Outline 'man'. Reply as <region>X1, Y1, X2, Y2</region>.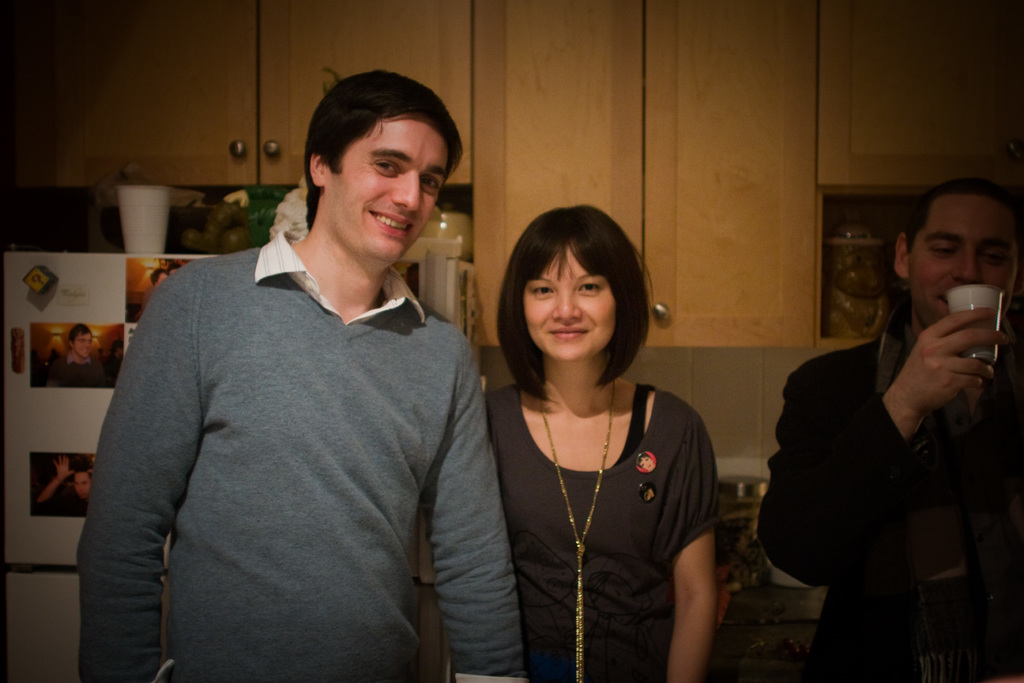
<region>35, 457, 89, 513</region>.
